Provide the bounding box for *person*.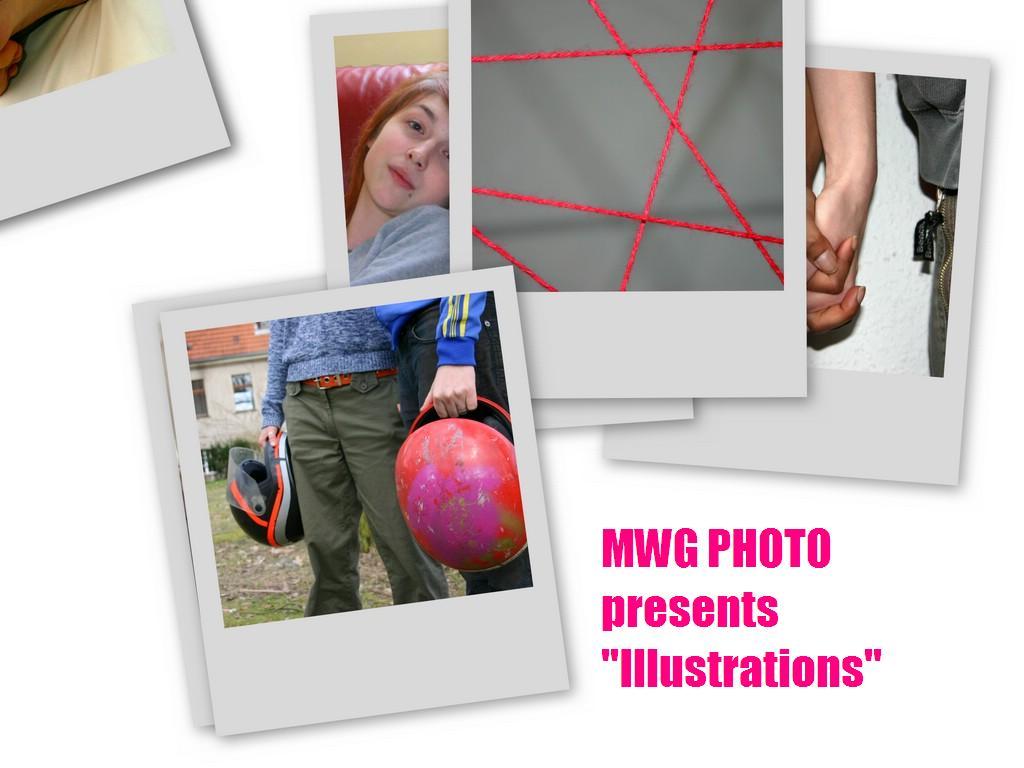
Rect(365, 292, 531, 594).
